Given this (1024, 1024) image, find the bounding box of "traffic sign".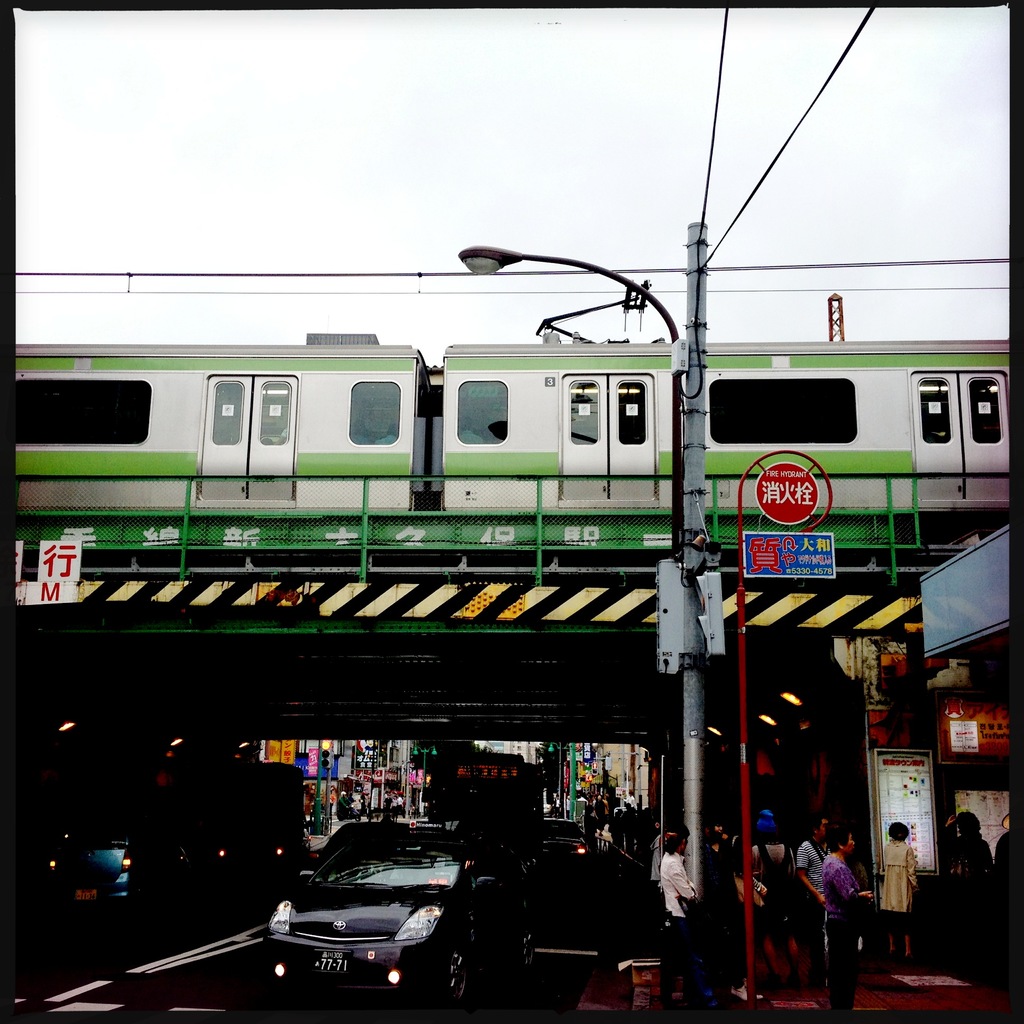
l=753, t=460, r=818, b=526.
